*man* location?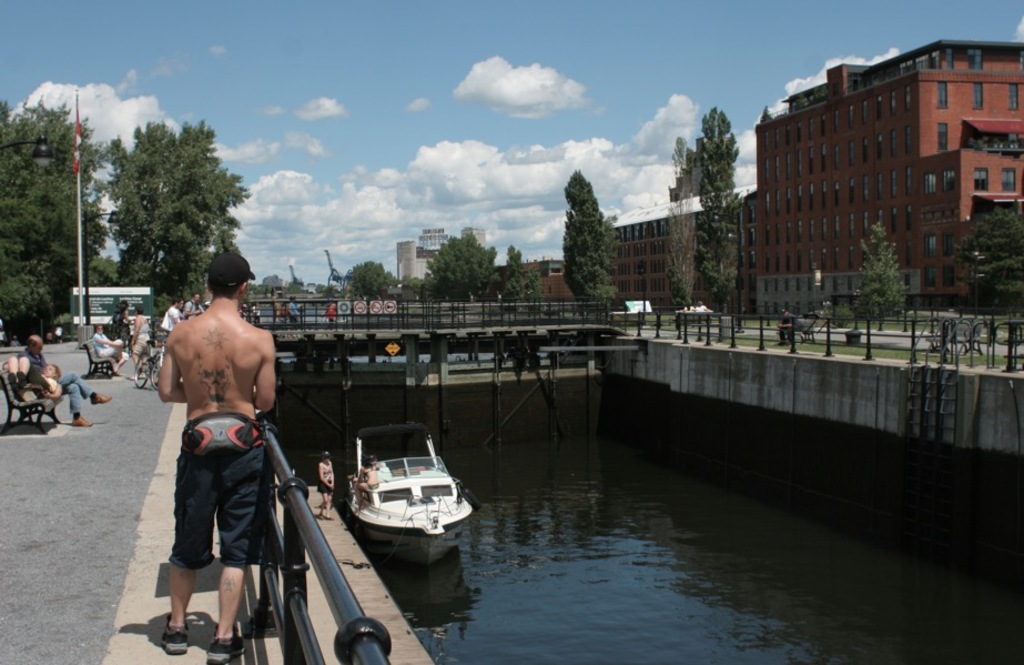
182/290/204/322
